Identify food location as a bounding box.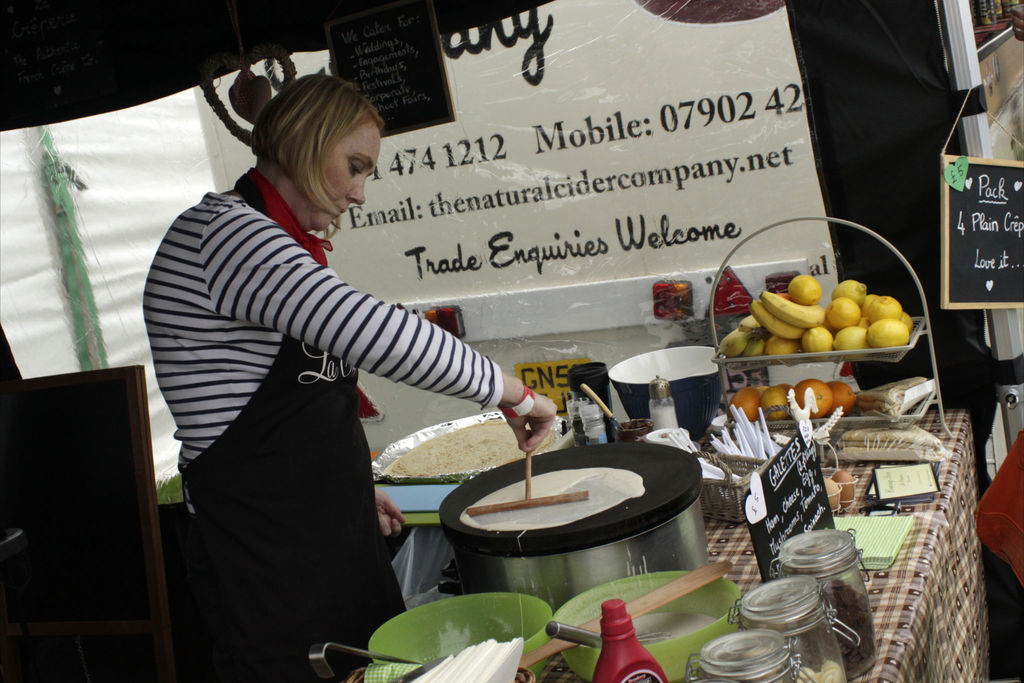
pyautogui.locateOnScreen(728, 386, 760, 424).
